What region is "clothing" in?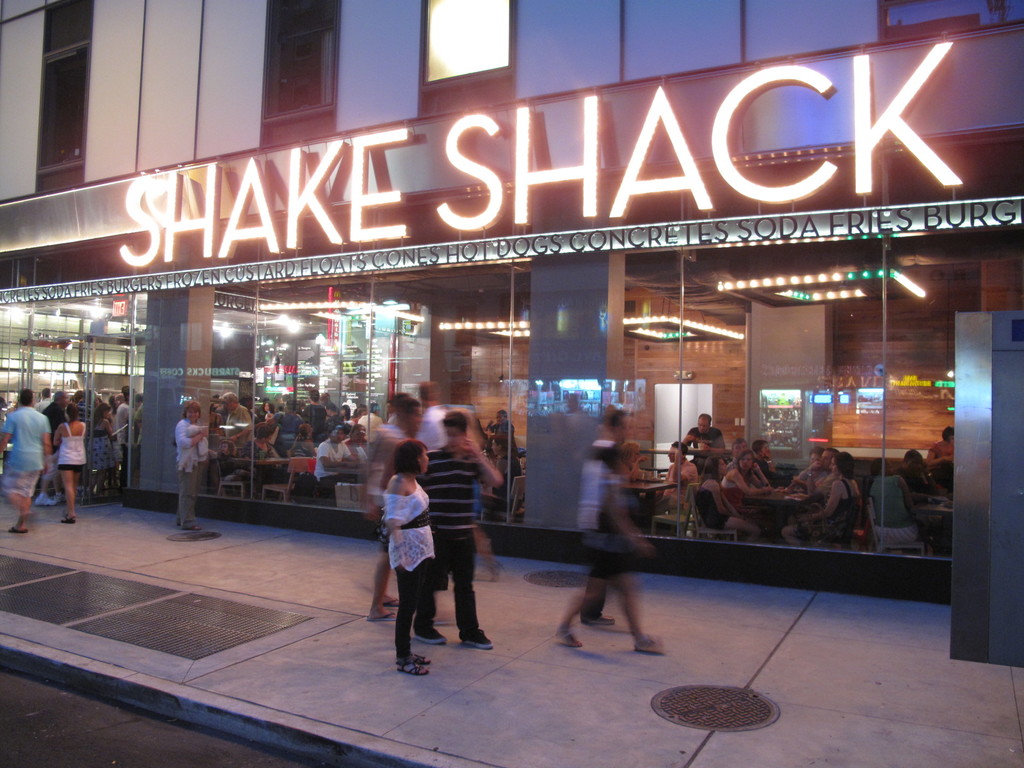
rect(900, 462, 932, 493).
